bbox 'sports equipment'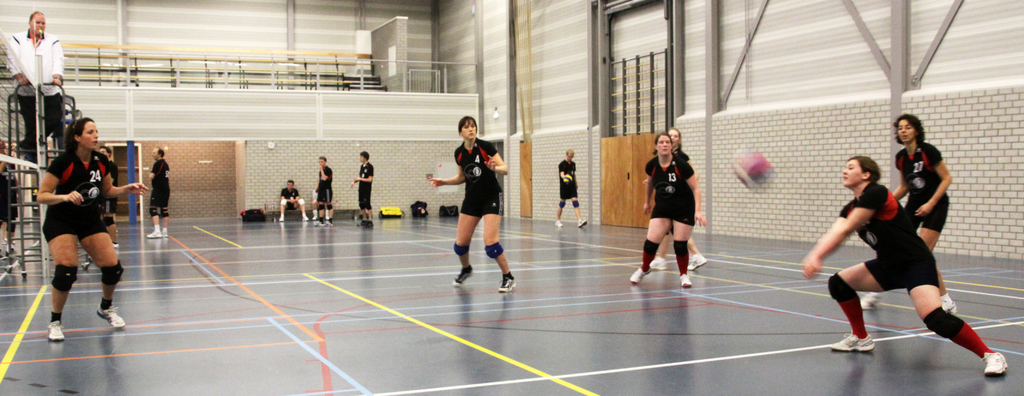
941, 301, 956, 313
